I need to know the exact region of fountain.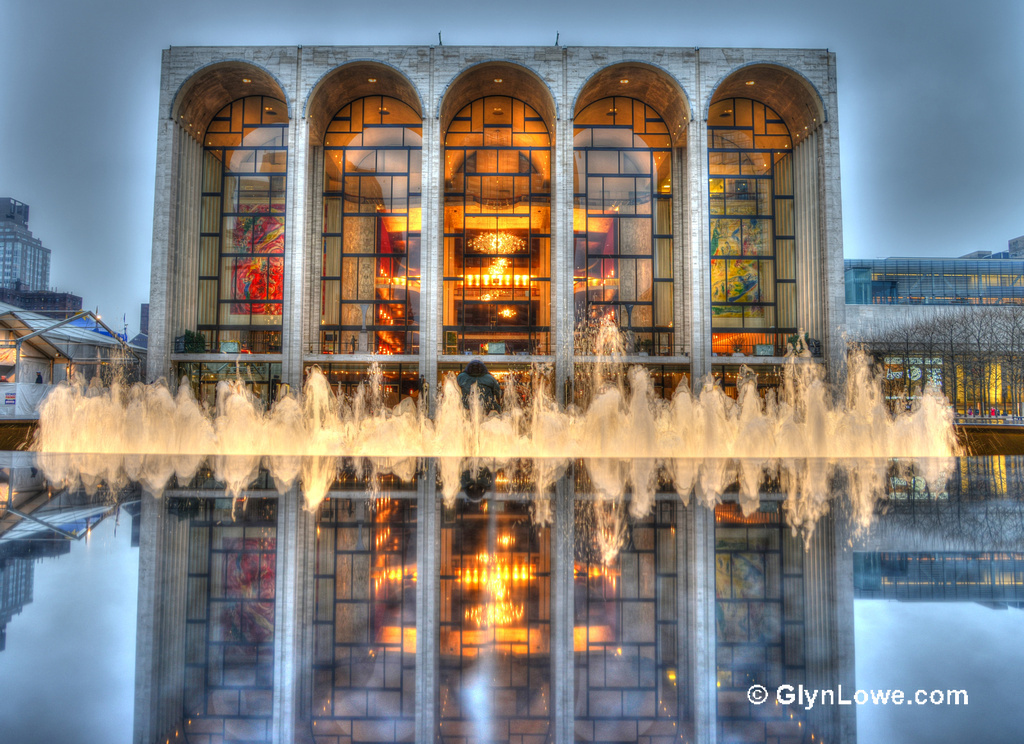
Region: <box>22,298,963,455</box>.
